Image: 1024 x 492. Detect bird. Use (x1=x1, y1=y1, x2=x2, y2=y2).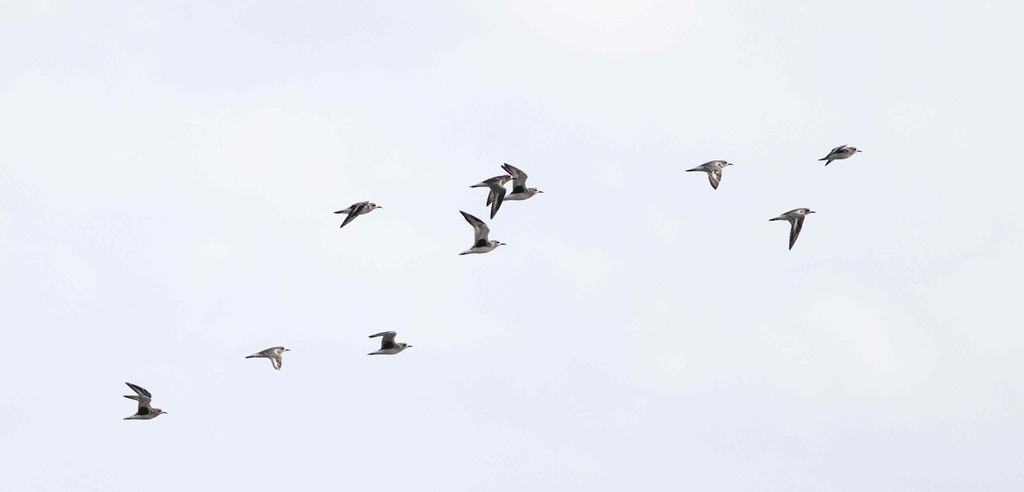
(x1=120, y1=379, x2=166, y2=423).
